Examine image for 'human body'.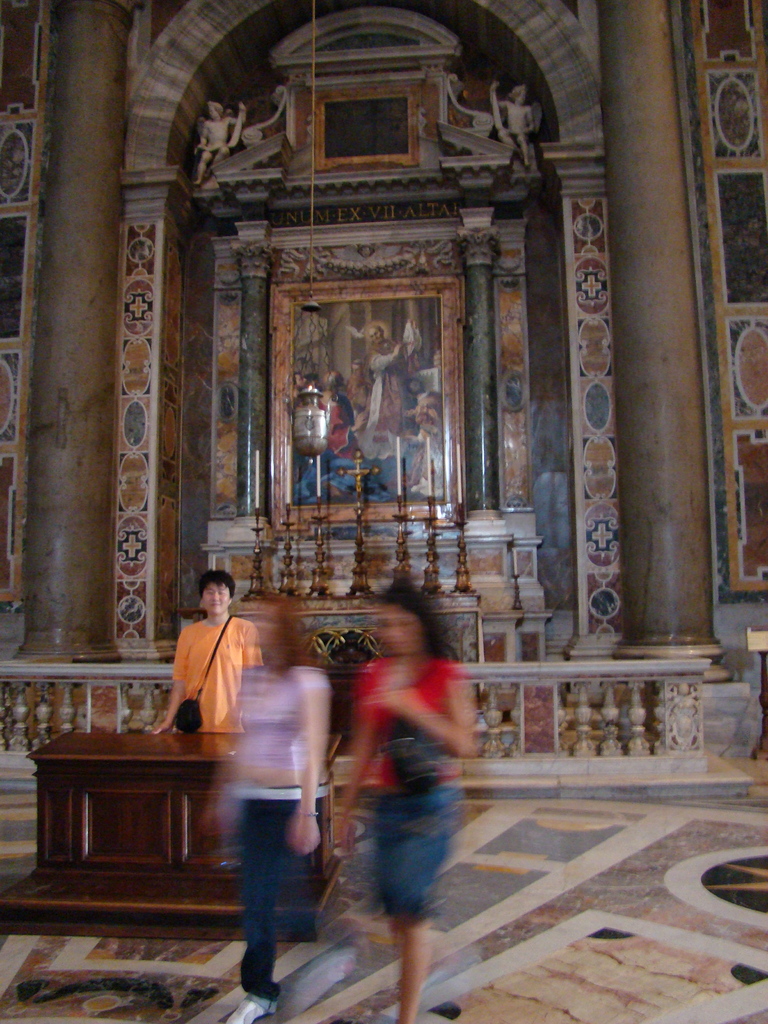
Examination result: bbox(308, 387, 364, 492).
